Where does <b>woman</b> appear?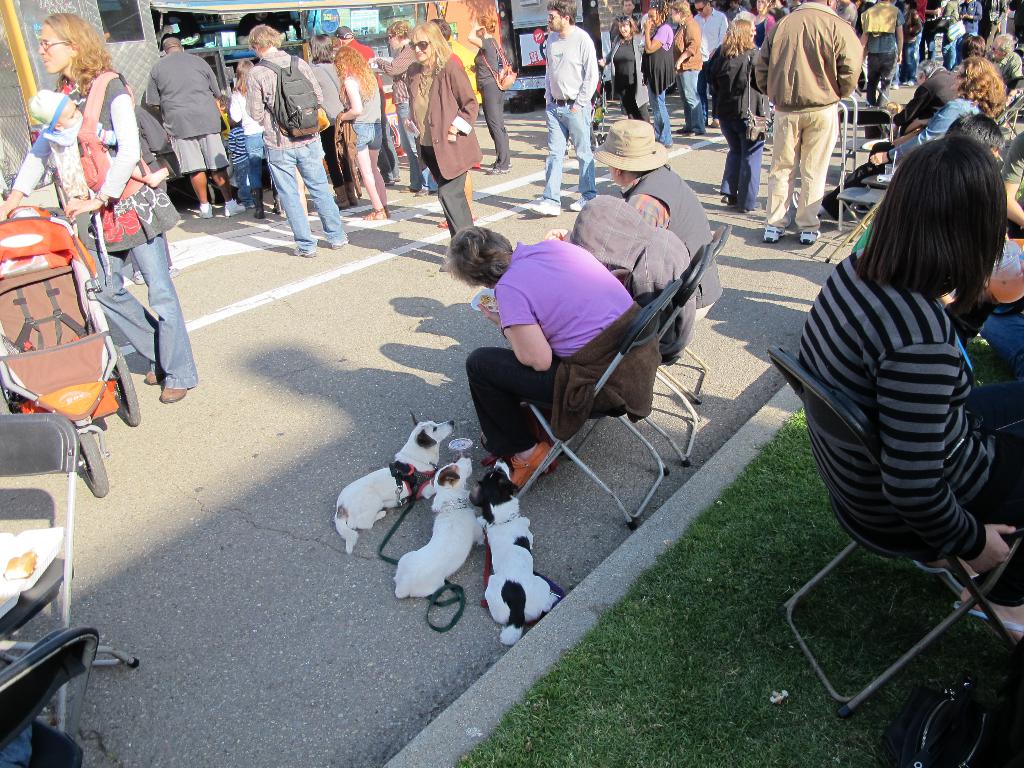
Appears at BBox(0, 13, 202, 408).
